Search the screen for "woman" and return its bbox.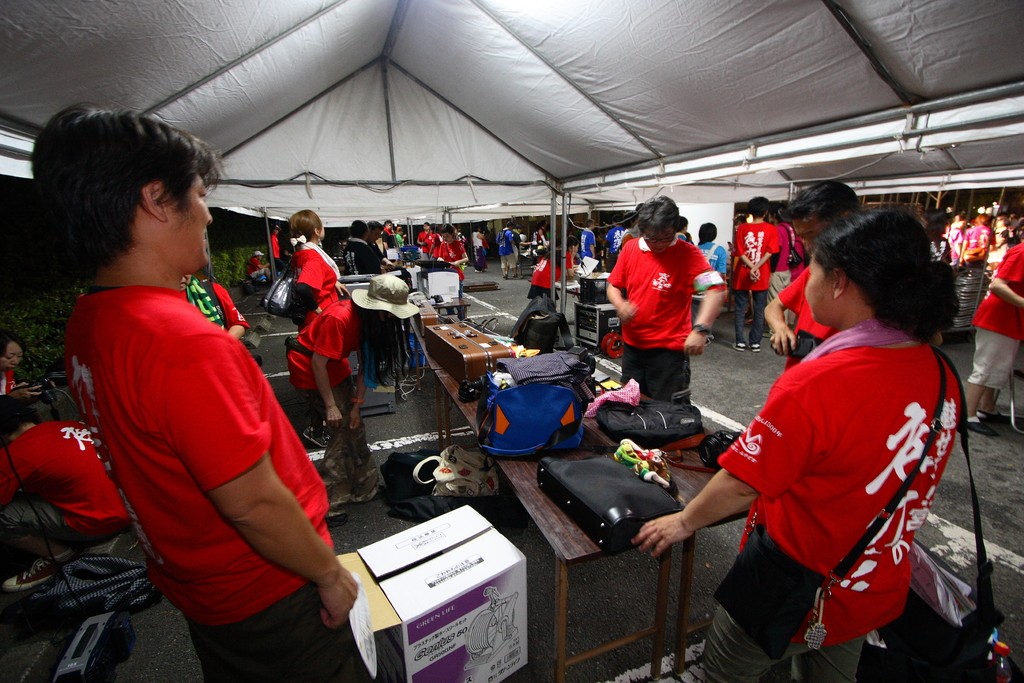
Found: select_region(0, 331, 60, 401).
